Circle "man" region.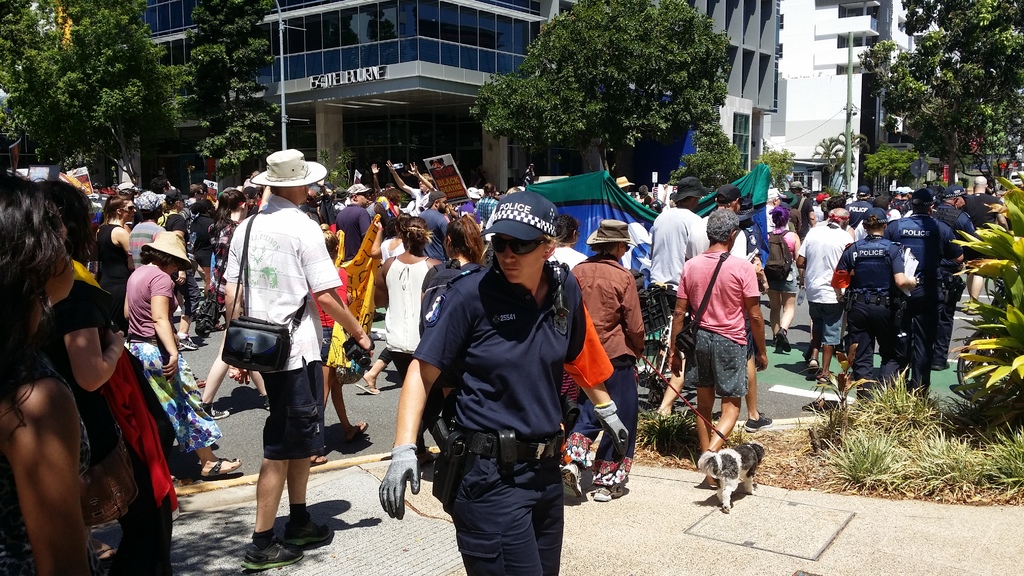
Region: bbox(794, 207, 855, 386).
